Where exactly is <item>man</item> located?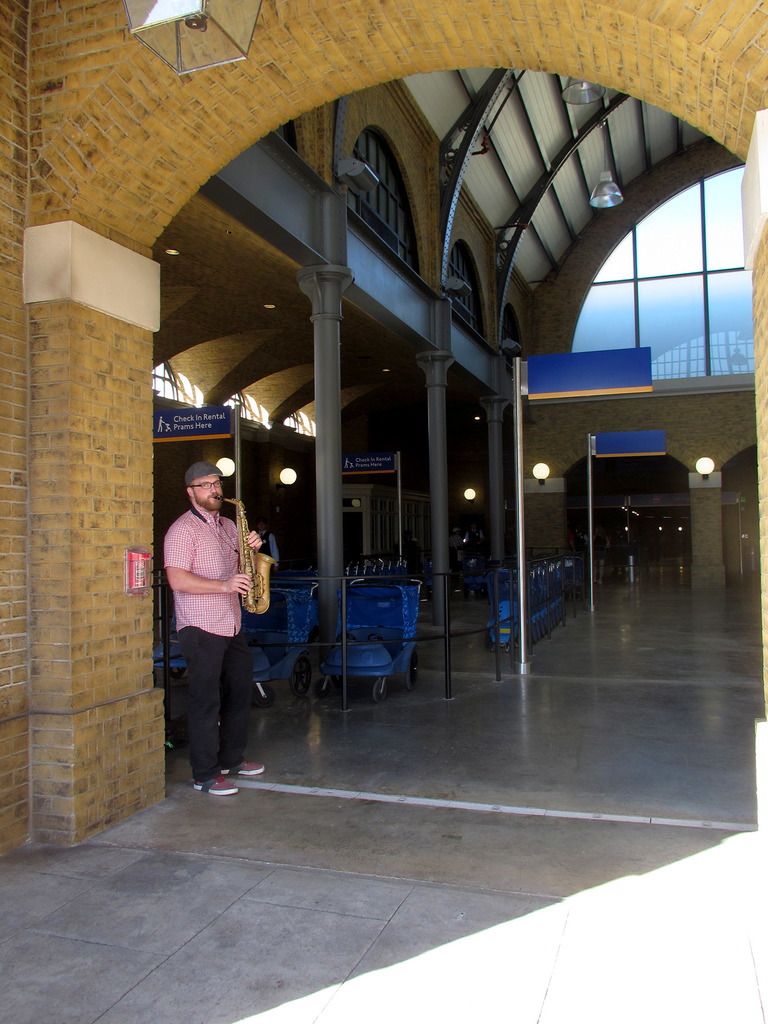
Its bounding box is {"left": 450, "top": 527, "right": 461, "bottom": 561}.
